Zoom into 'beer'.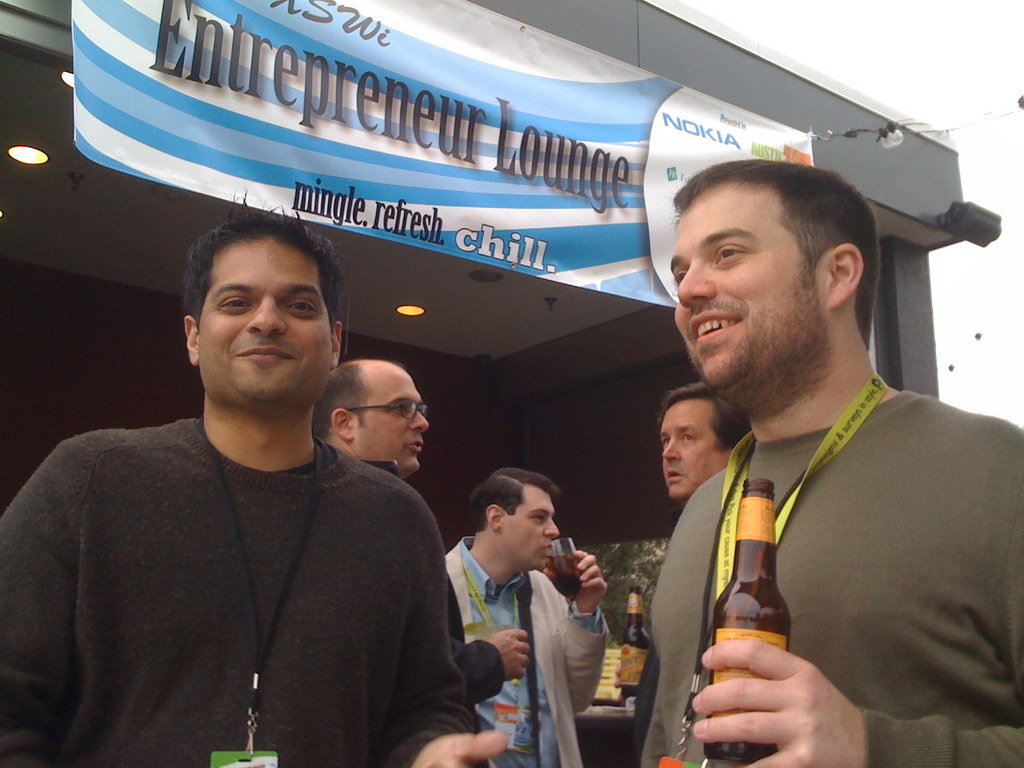
Zoom target: pyautogui.locateOnScreen(705, 481, 791, 765).
